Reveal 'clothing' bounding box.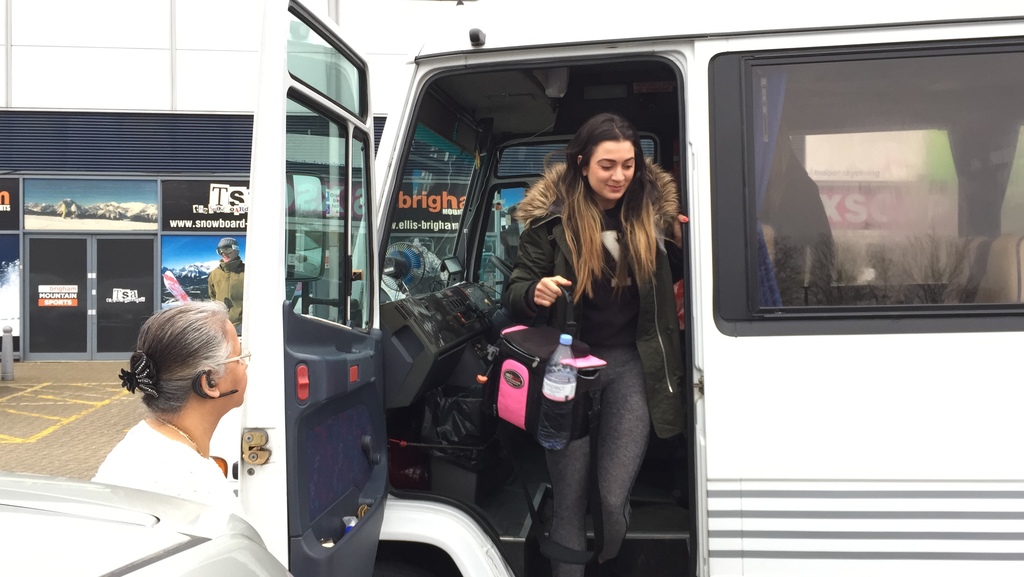
Revealed: select_region(502, 153, 687, 569).
